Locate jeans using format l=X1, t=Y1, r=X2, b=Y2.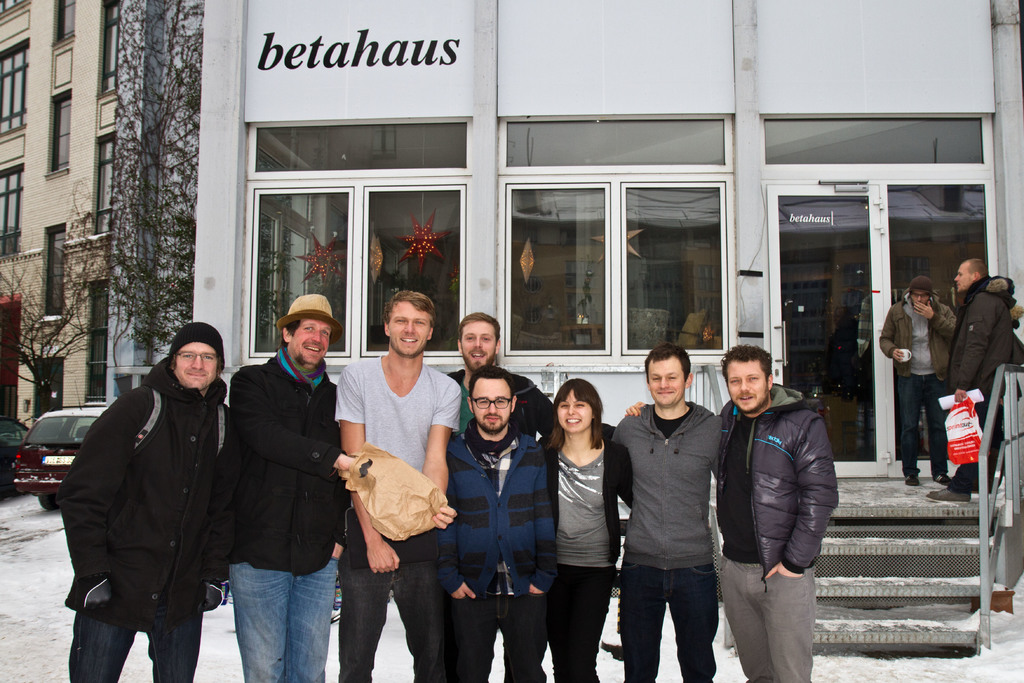
l=619, t=564, r=717, b=682.
